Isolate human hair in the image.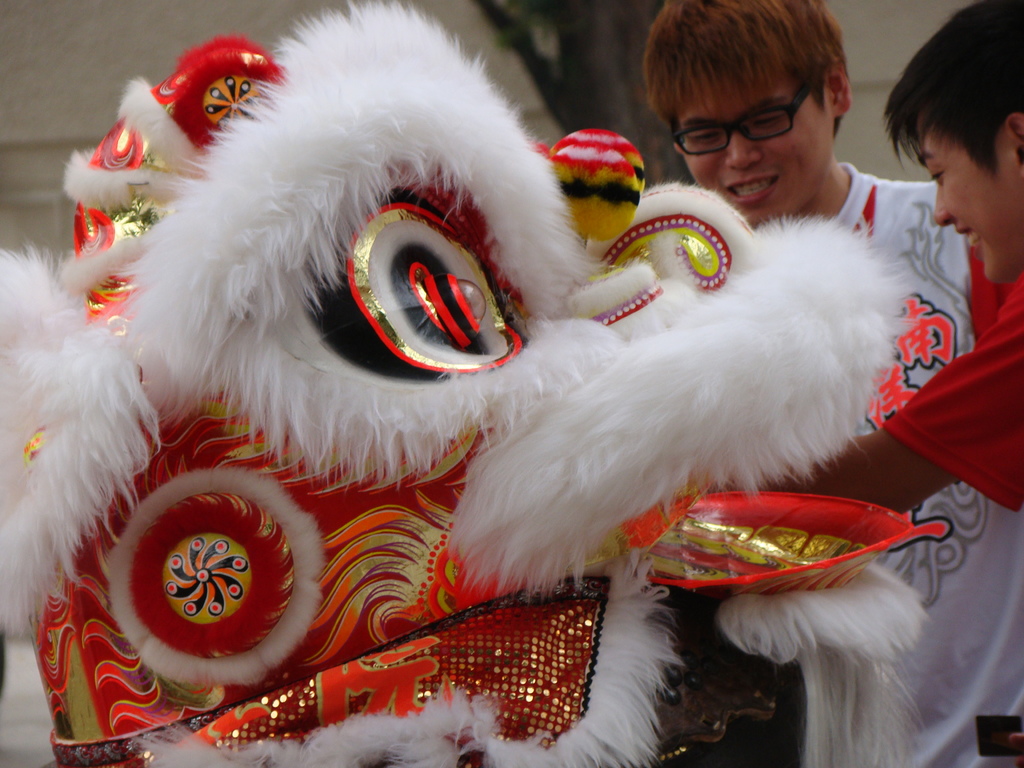
Isolated region: <box>648,4,866,159</box>.
